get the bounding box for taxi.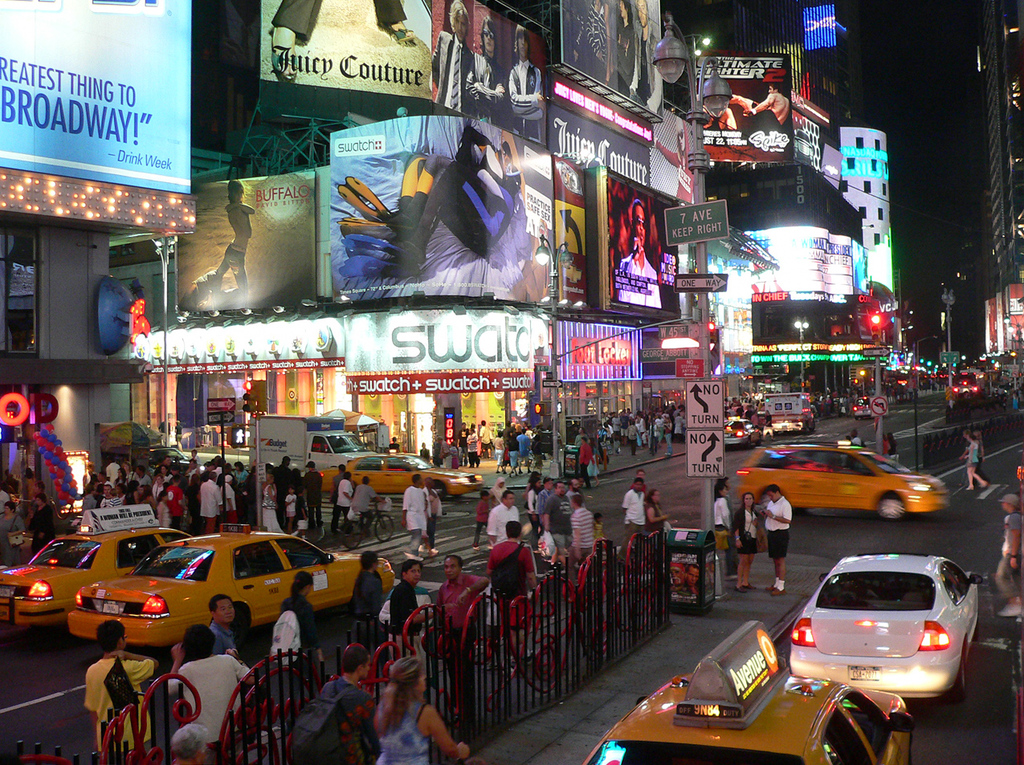
bbox(577, 617, 915, 764).
